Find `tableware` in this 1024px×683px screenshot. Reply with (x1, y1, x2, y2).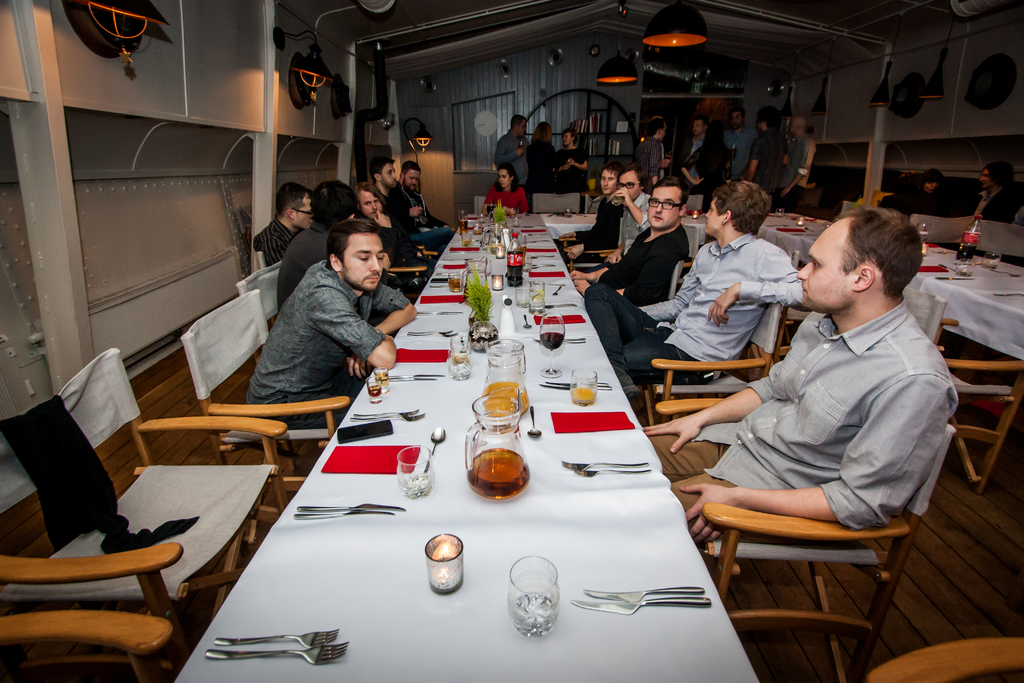
(573, 595, 717, 617).
